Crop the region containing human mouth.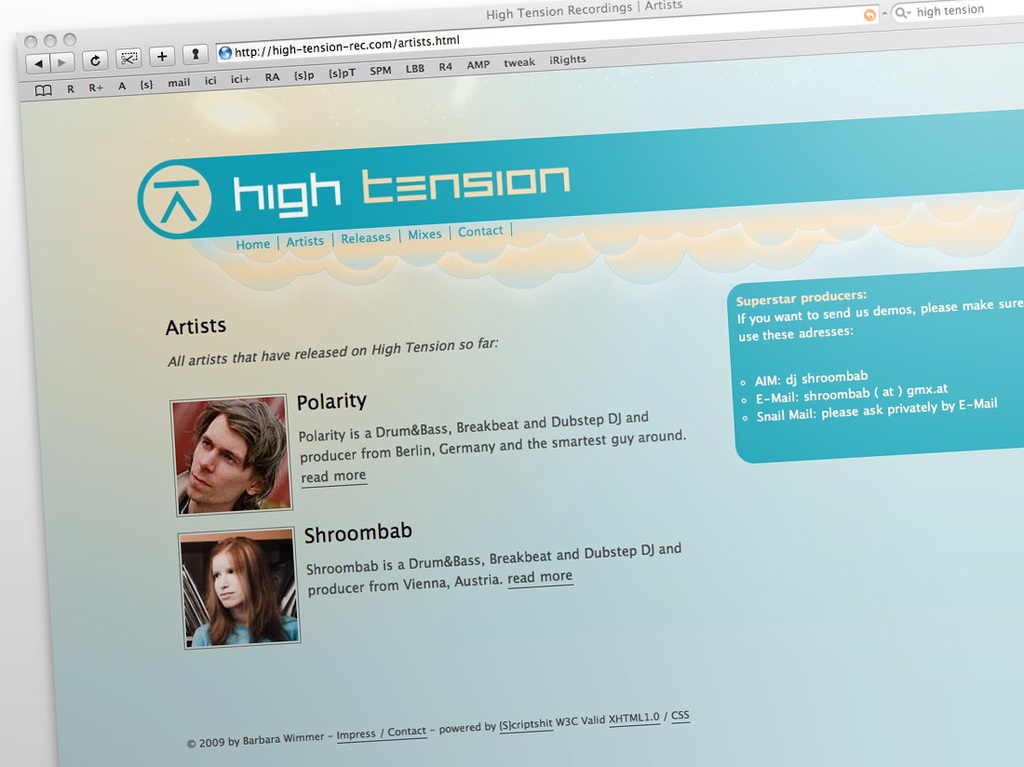
Crop region: l=221, t=592, r=233, b=599.
